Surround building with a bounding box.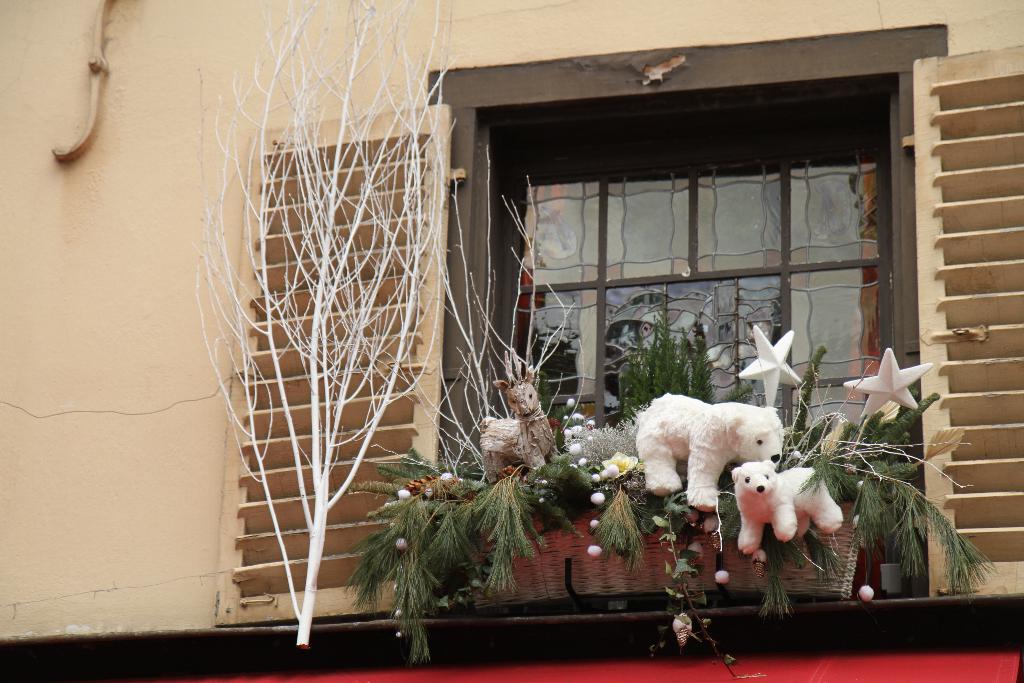
l=0, t=0, r=1023, b=682.
